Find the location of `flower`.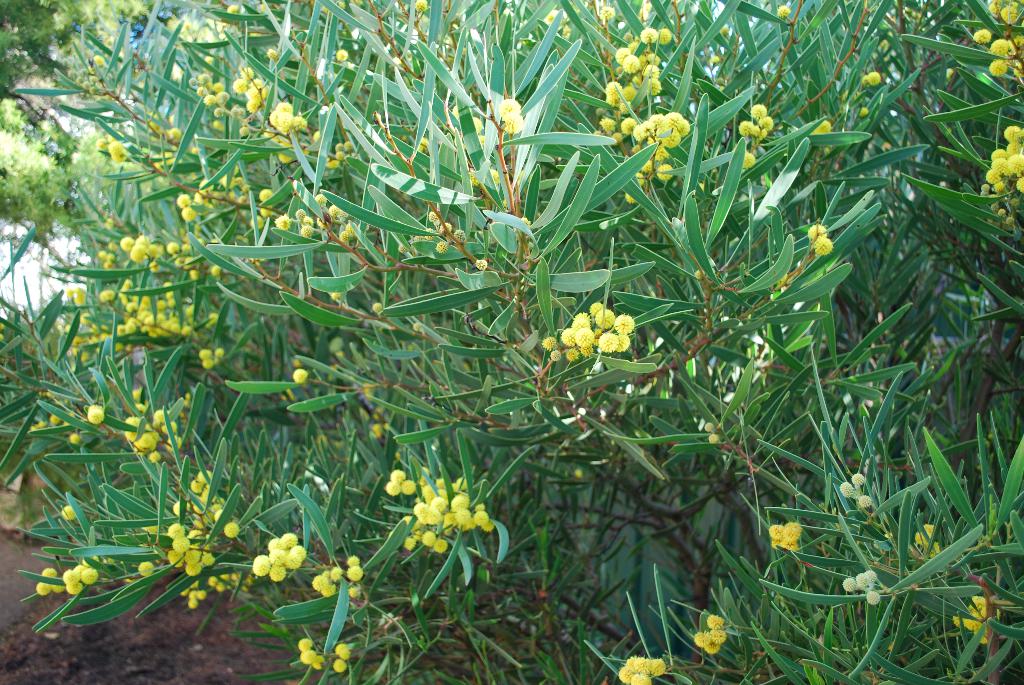
Location: 543 8 572 43.
